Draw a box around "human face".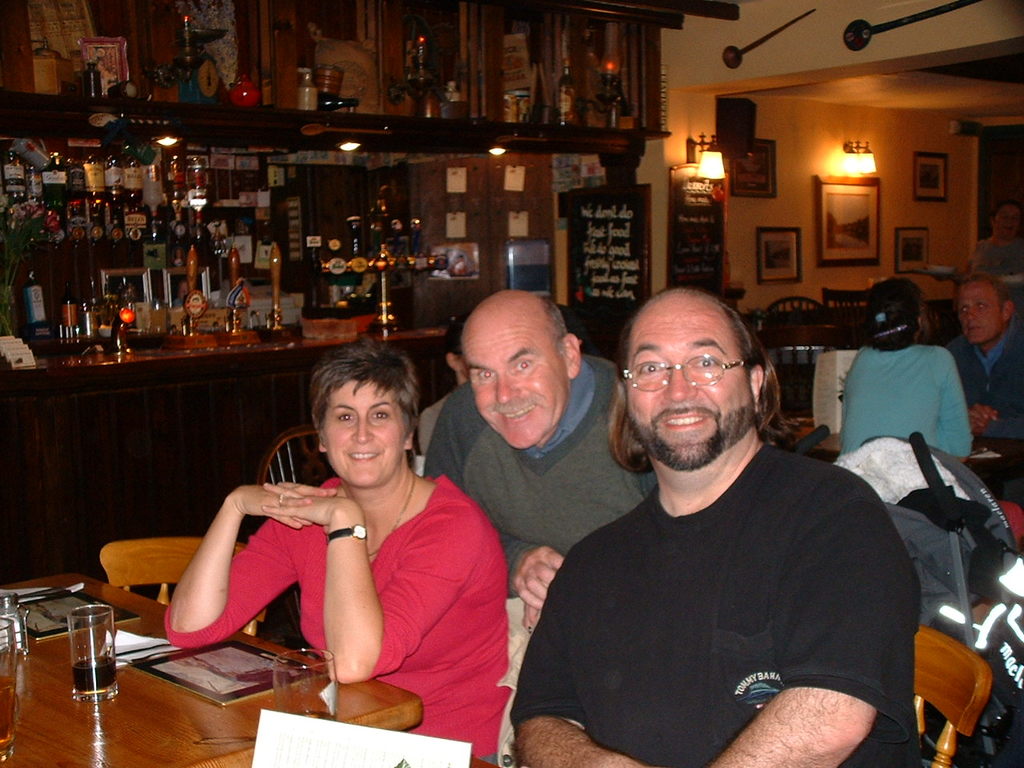
<bbox>626, 301, 757, 463</bbox>.
